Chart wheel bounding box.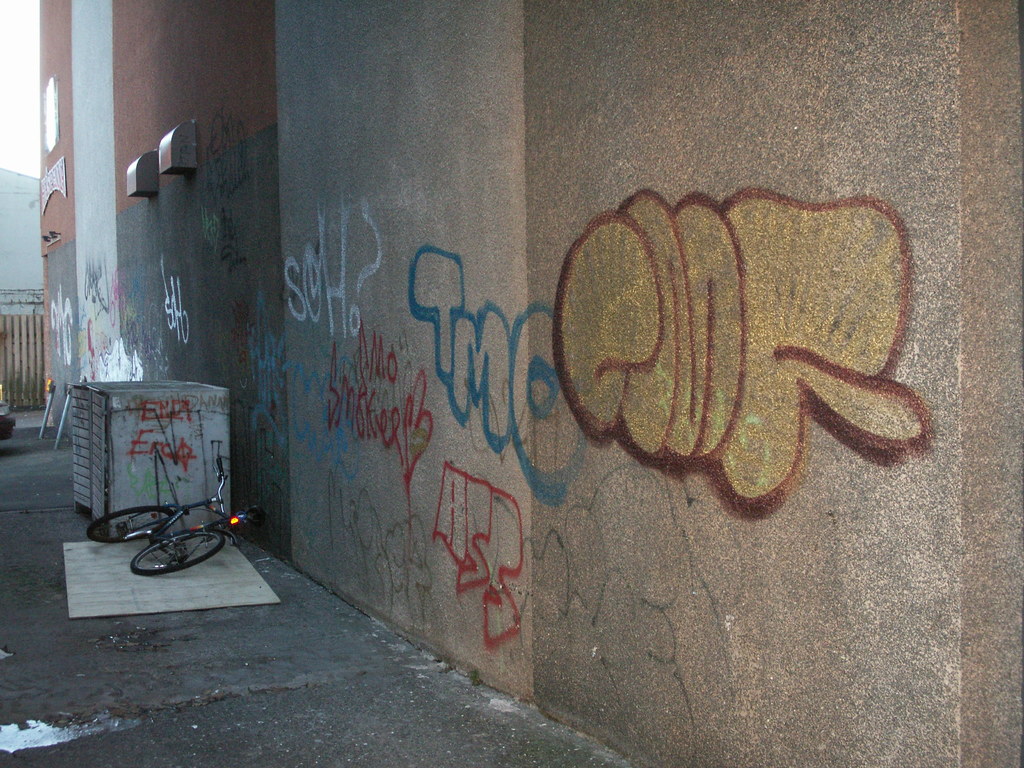
Charted: x1=123, y1=526, x2=227, y2=579.
